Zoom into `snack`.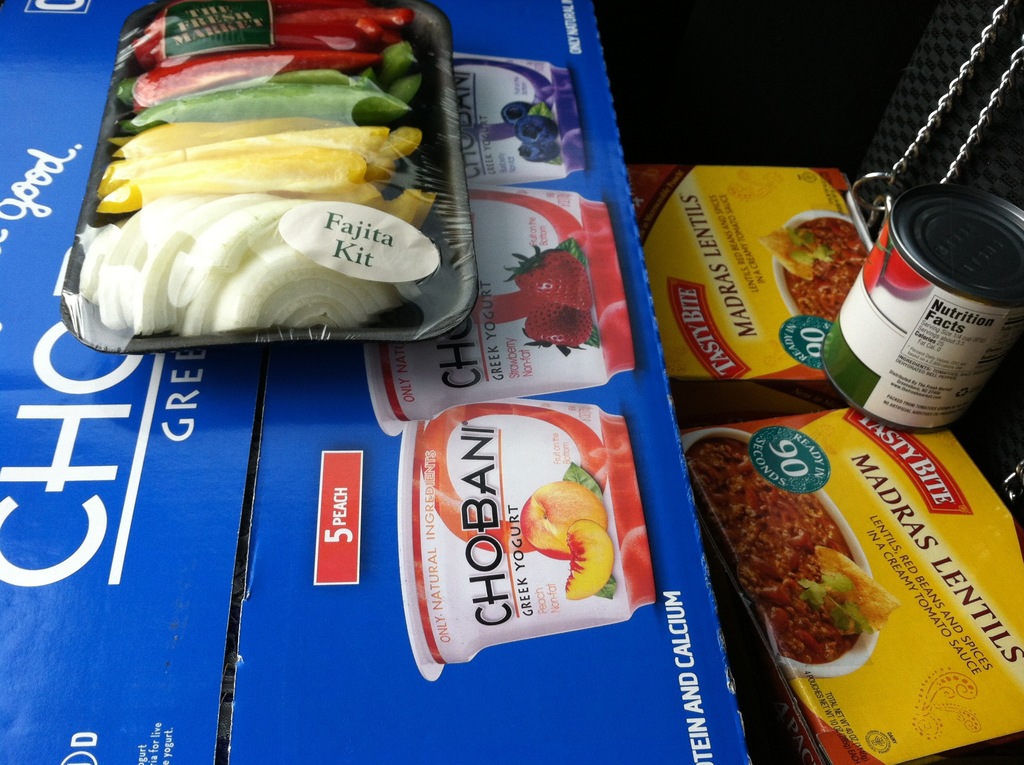
Zoom target: [37, 26, 468, 338].
